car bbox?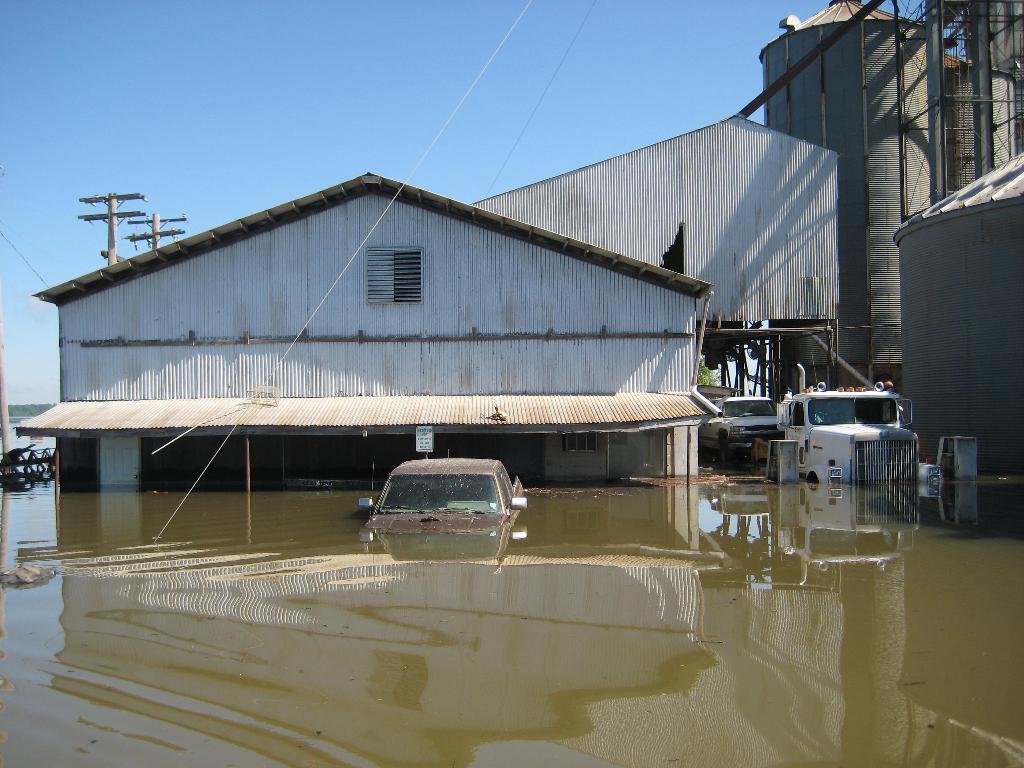
[351, 458, 525, 557]
